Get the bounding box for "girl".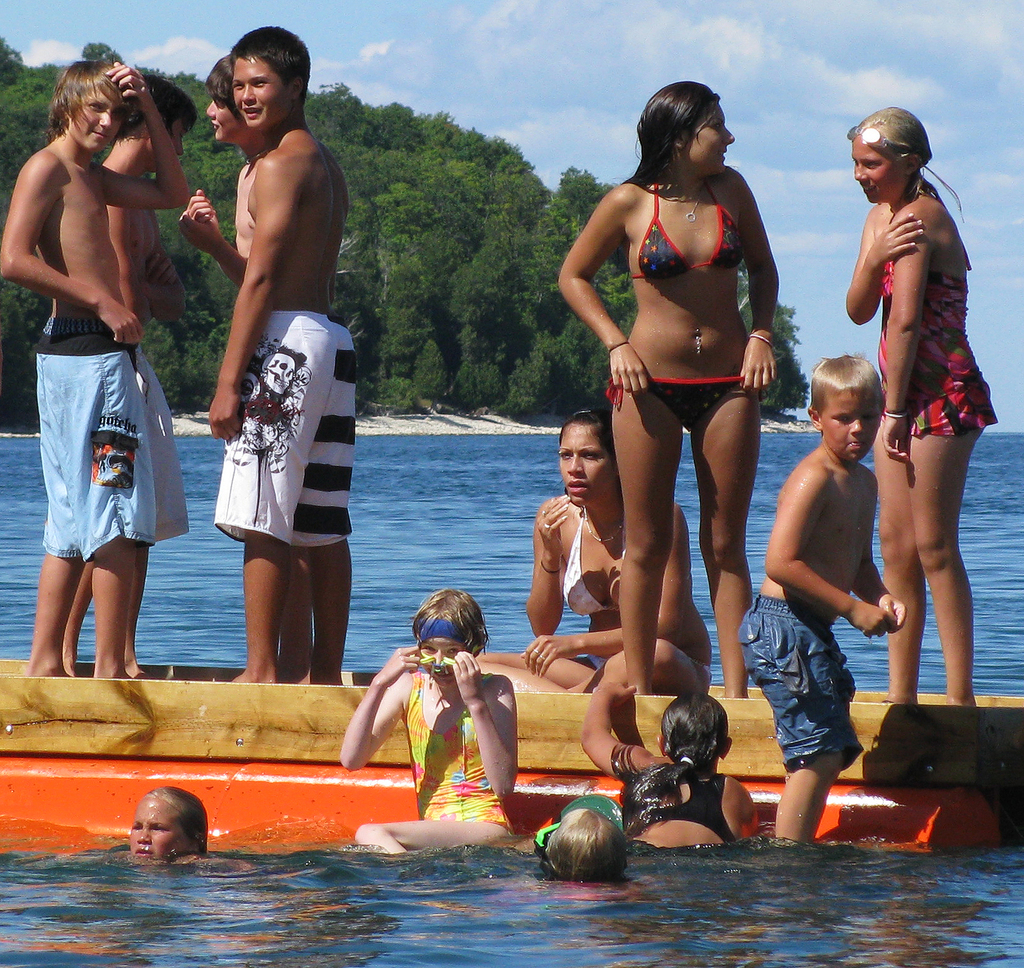
box(568, 674, 771, 865).
